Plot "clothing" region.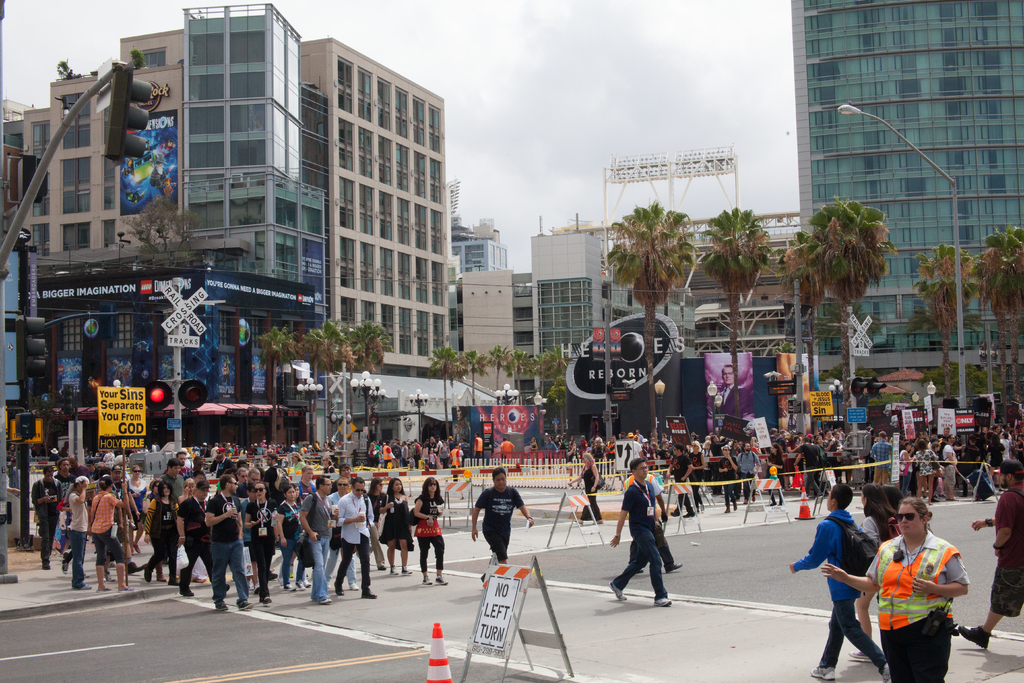
Plotted at [381,486,415,544].
